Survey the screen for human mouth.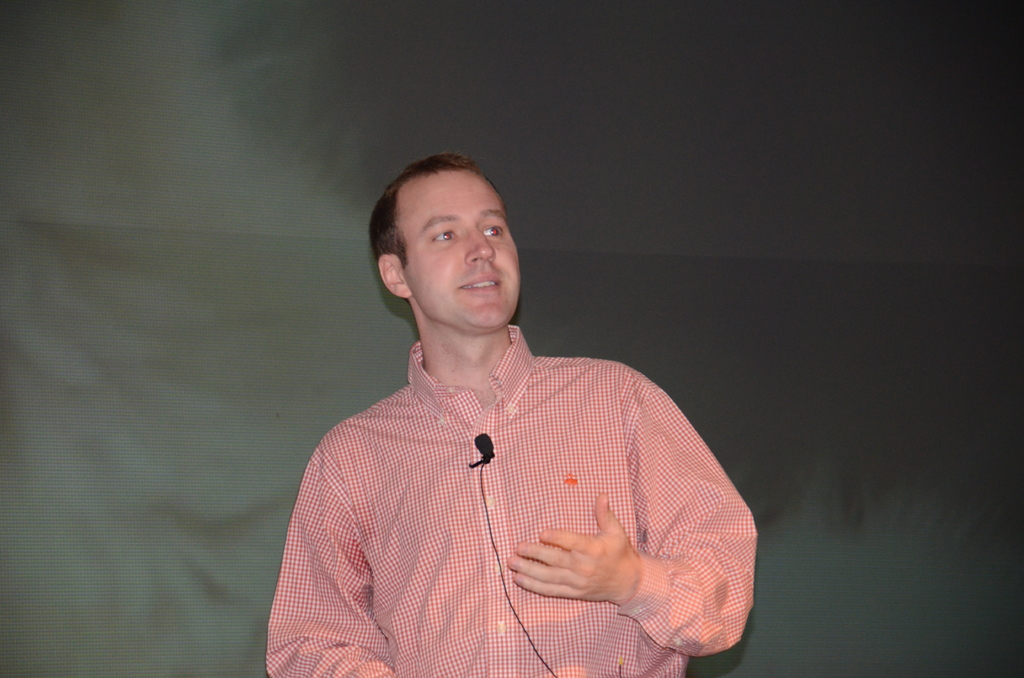
Survey found: rect(460, 270, 499, 286).
